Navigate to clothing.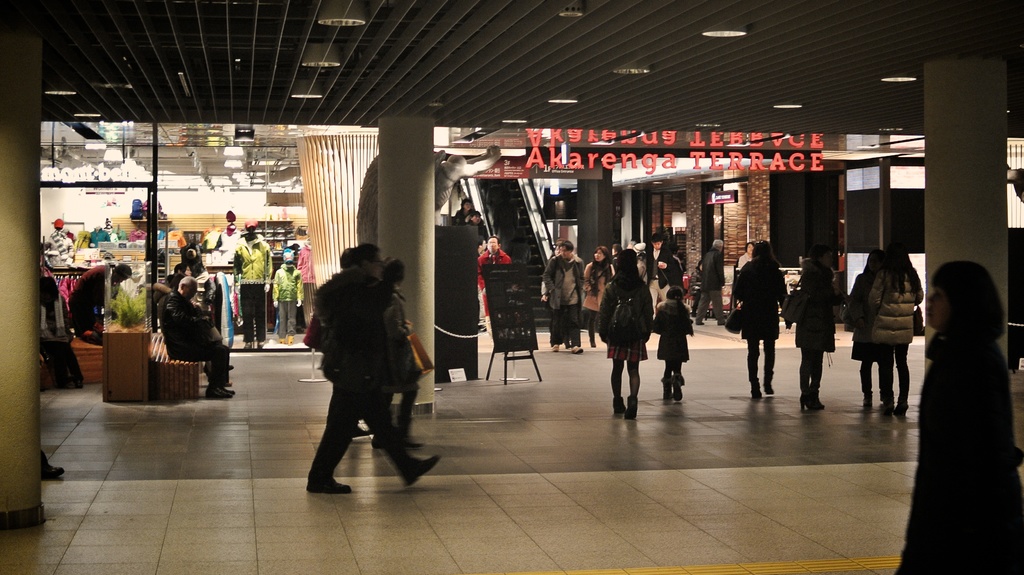
Navigation target: locate(49, 229, 71, 263).
